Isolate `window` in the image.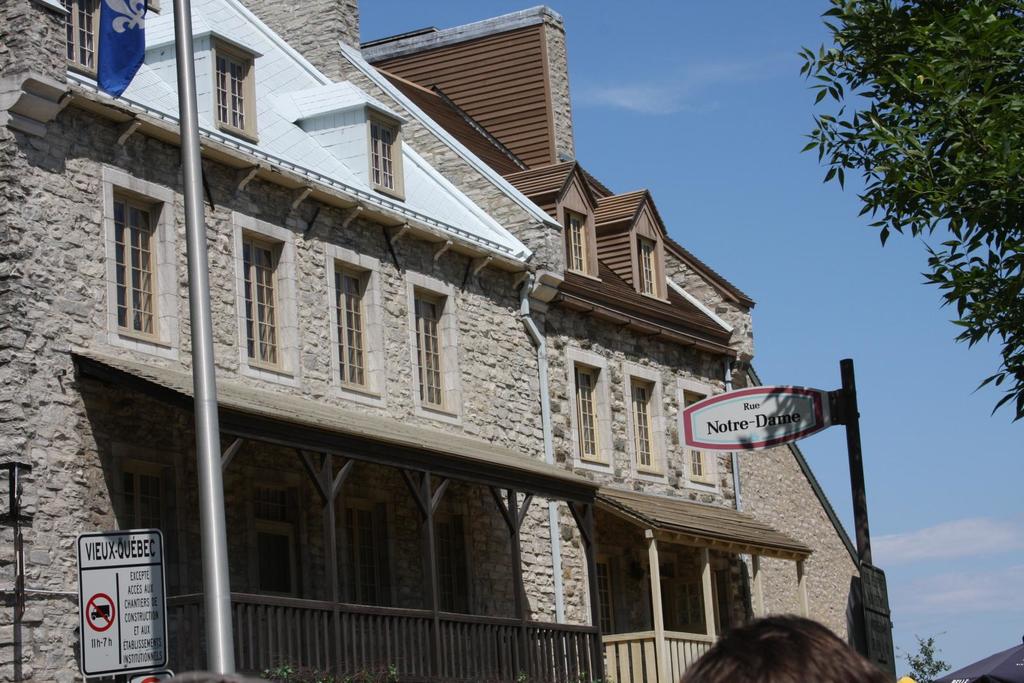
Isolated region: [565, 209, 589, 278].
